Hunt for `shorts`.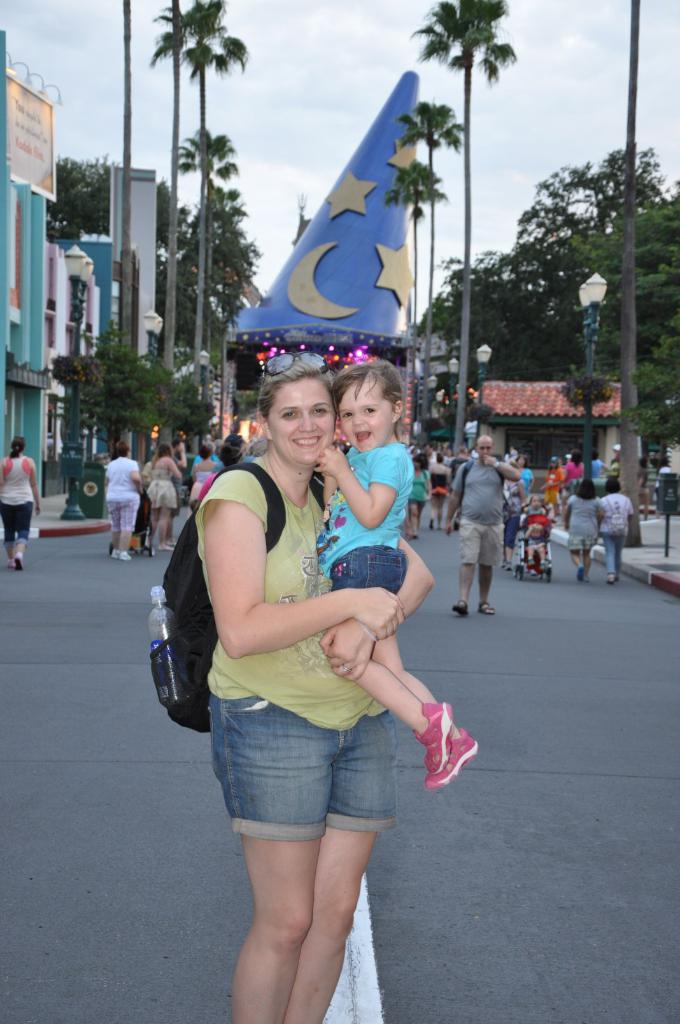
Hunted down at rect(460, 518, 504, 566).
